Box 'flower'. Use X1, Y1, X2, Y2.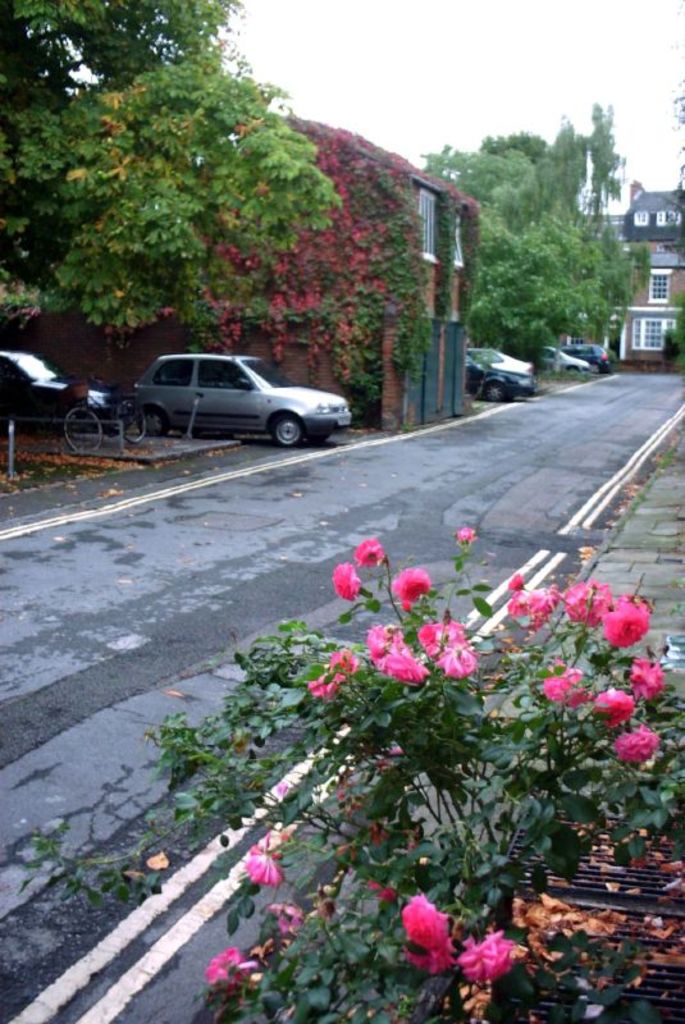
380, 649, 431, 684.
